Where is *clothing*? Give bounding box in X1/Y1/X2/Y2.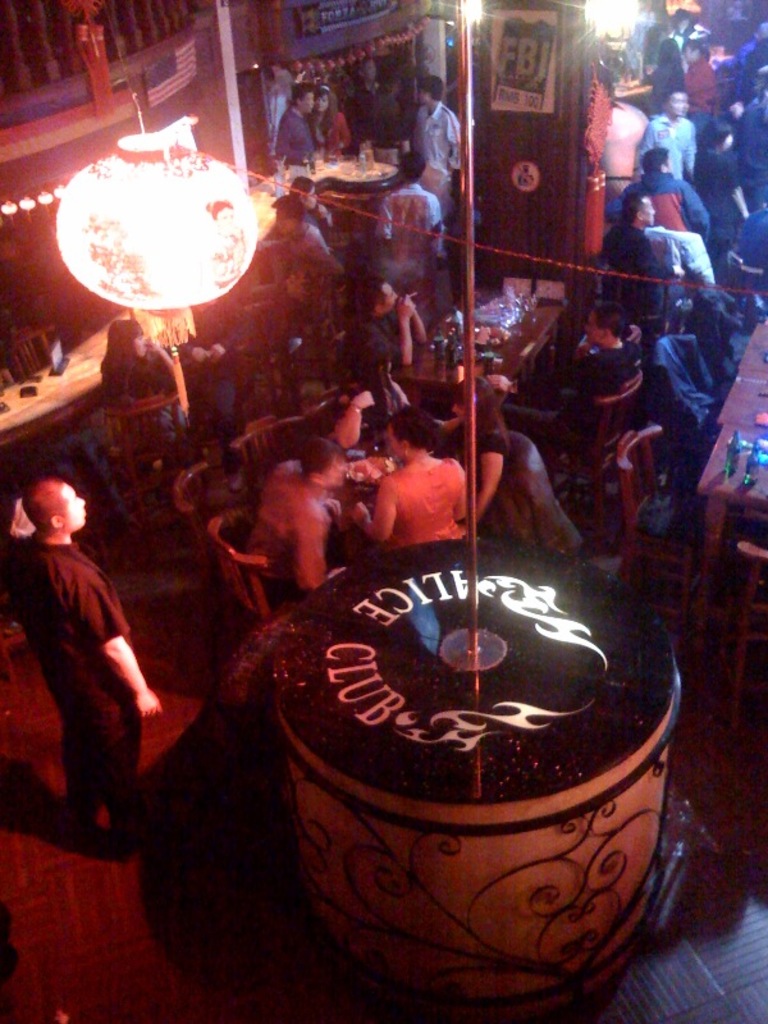
636/116/698/182.
